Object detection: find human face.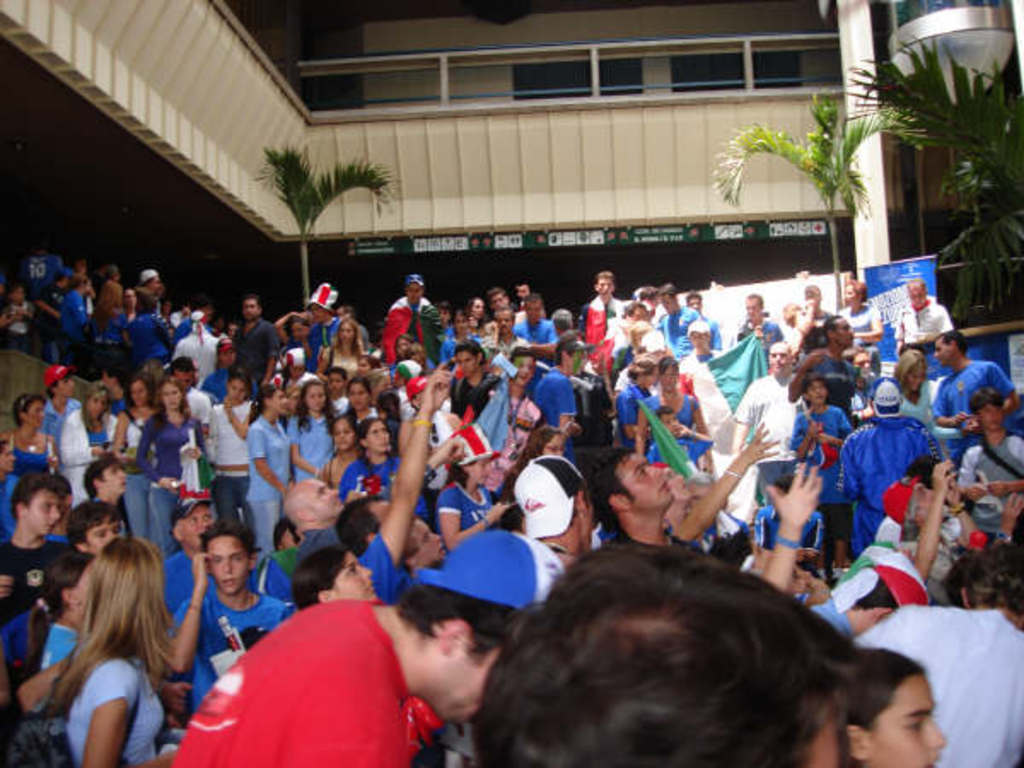
Rect(512, 282, 531, 304).
